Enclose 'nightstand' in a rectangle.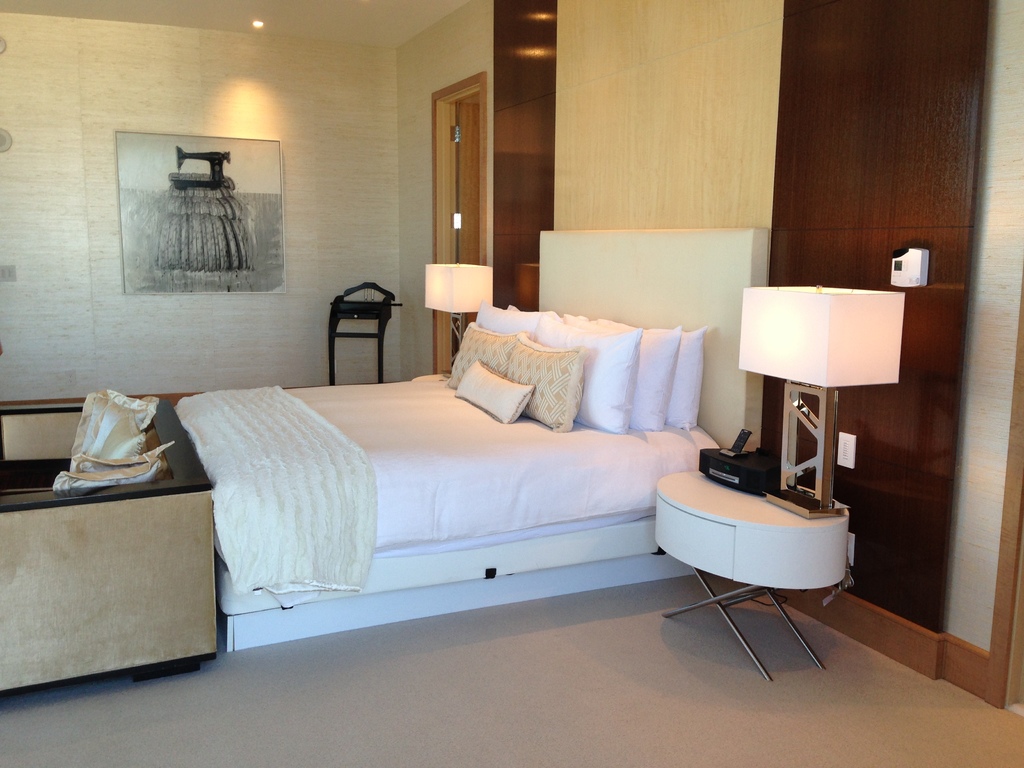
rect(648, 442, 851, 689).
